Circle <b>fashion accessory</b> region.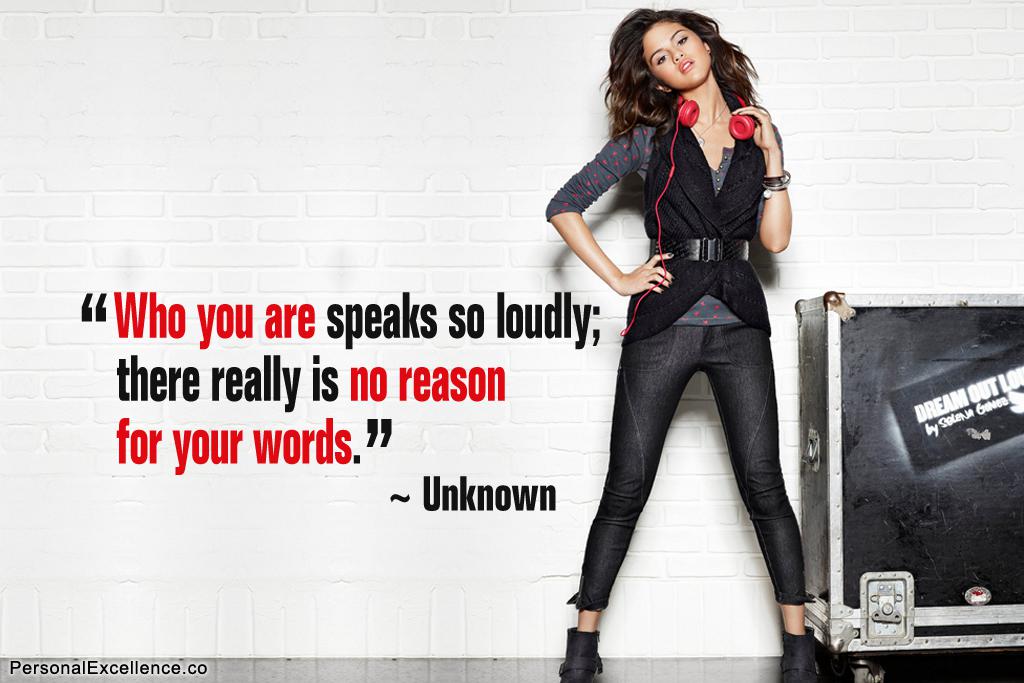
Region: 780 626 817 682.
